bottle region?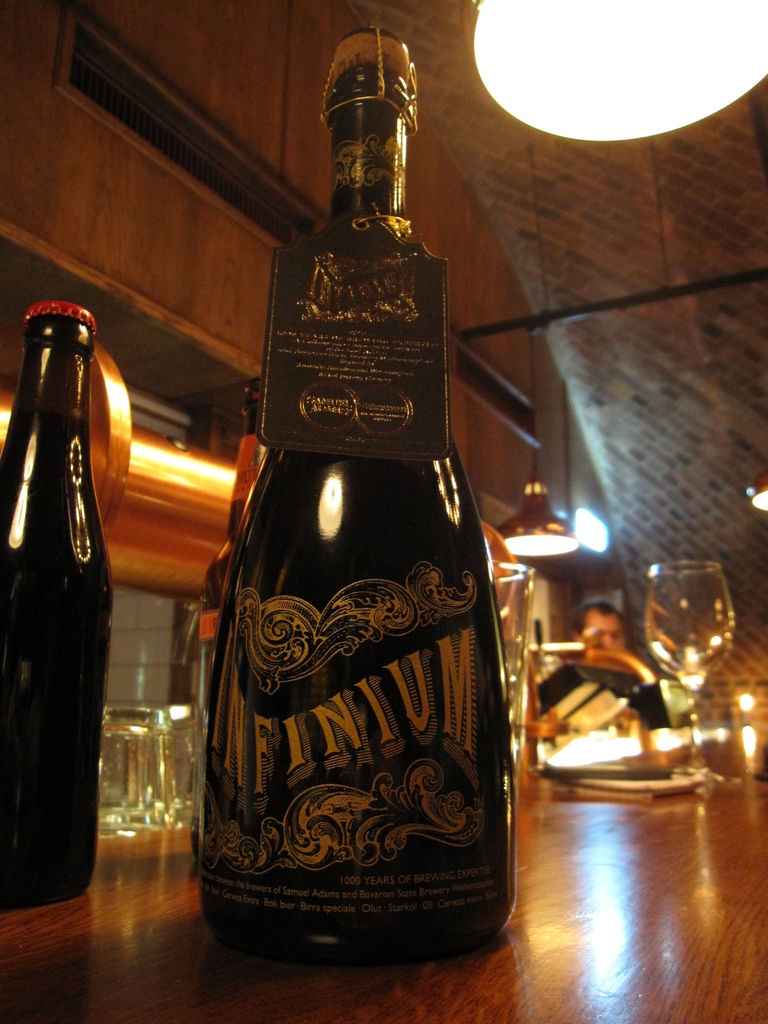
[194,379,262,870]
